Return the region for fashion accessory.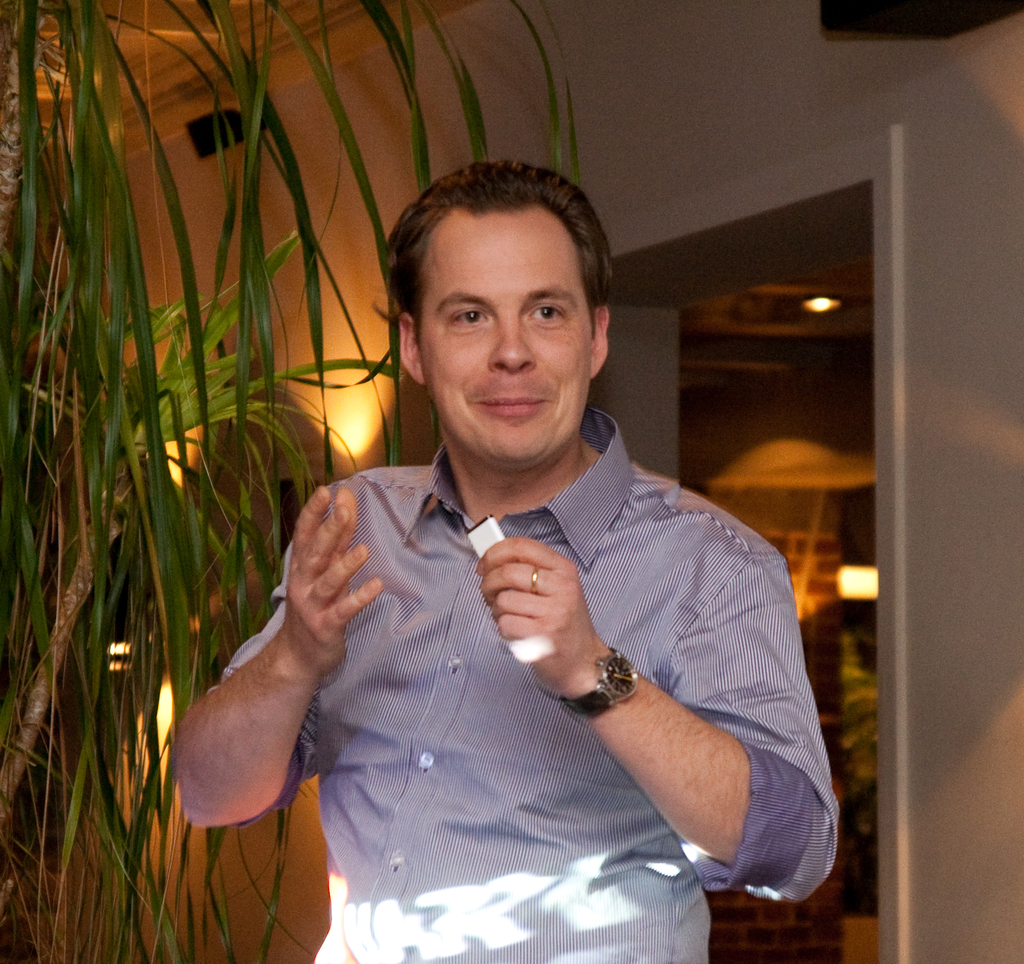
527:570:543:593.
